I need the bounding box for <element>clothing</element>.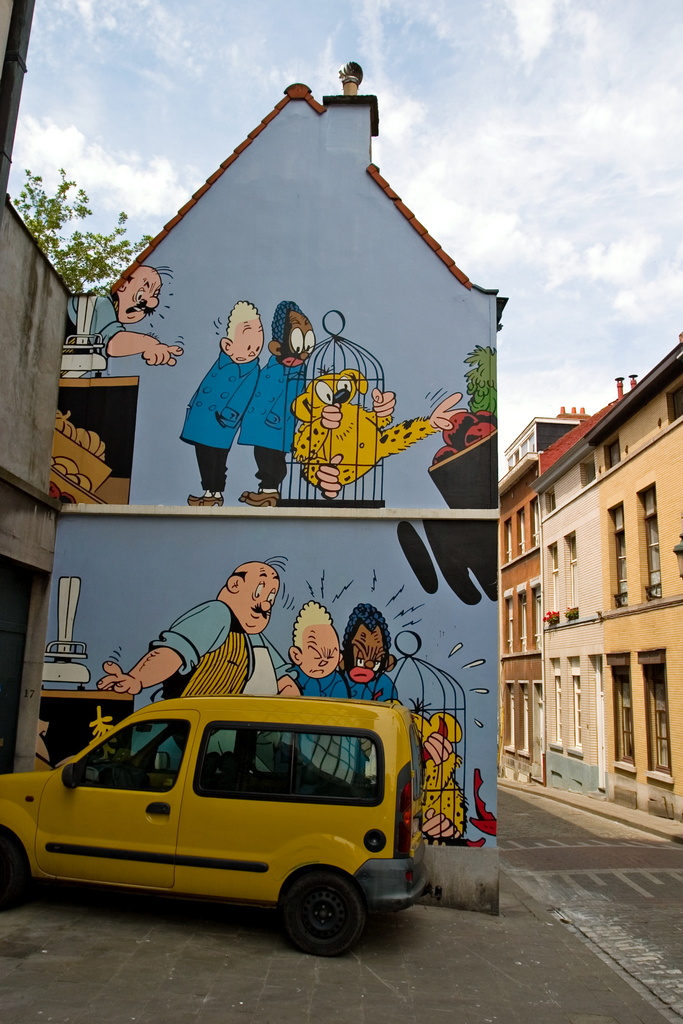
Here it is: [x1=238, y1=351, x2=305, y2=485].
